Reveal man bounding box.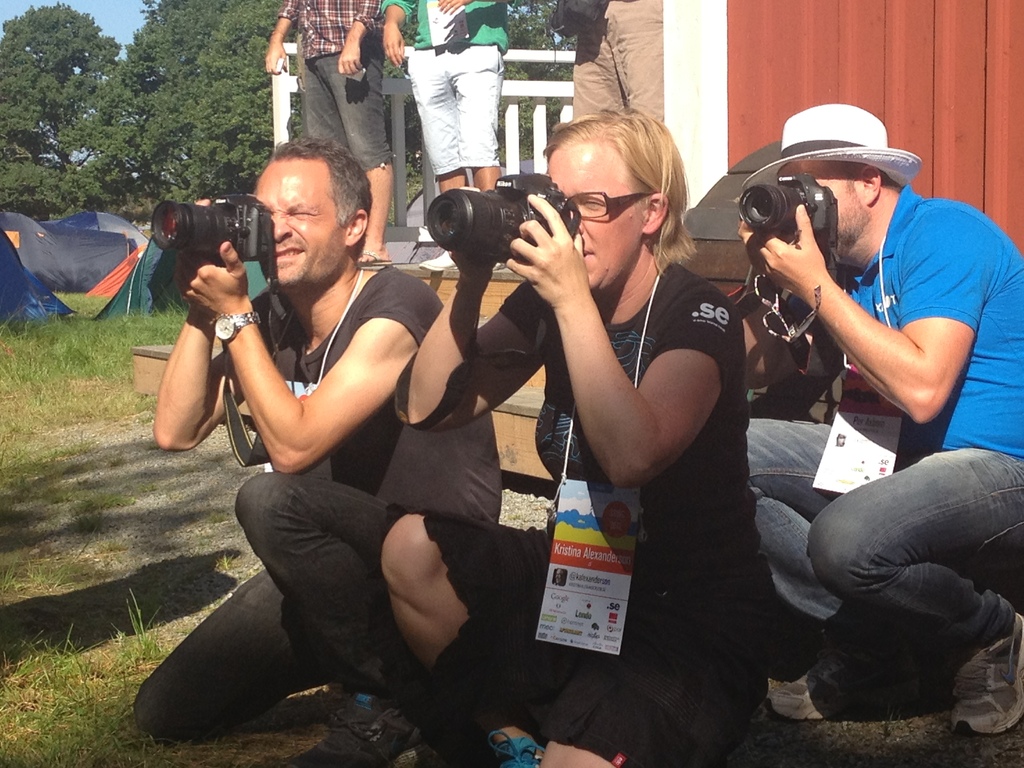
Revealed: region(381, 105, 755, 767).
